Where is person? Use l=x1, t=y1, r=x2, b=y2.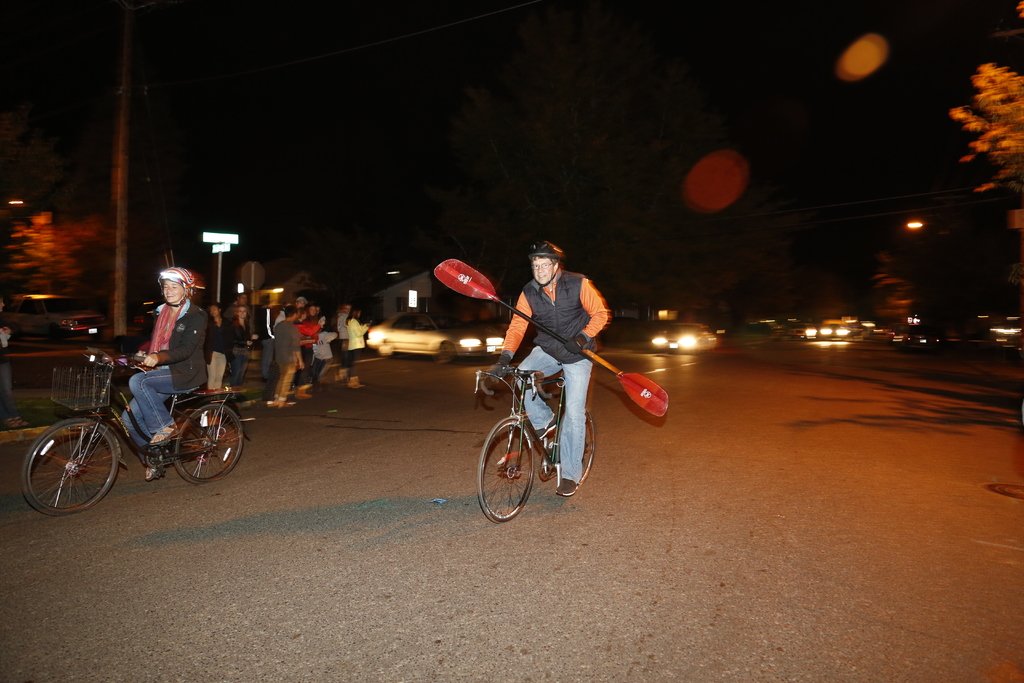
l=133, t=267, r=209, b=478.
